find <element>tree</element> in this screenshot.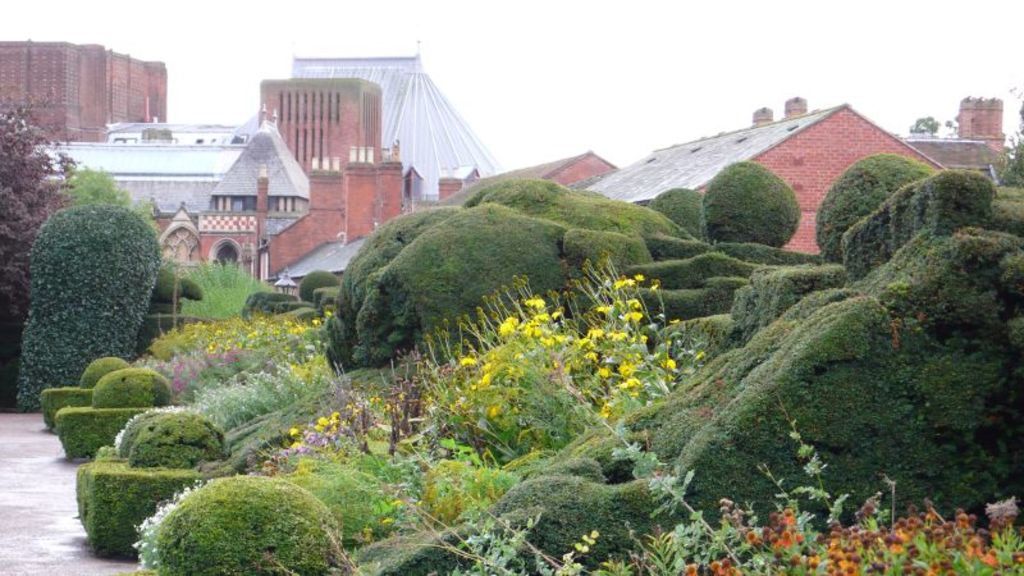
The bounding box for <element>tree</element> is [left=1, top=101, right=84, bottom=389].
